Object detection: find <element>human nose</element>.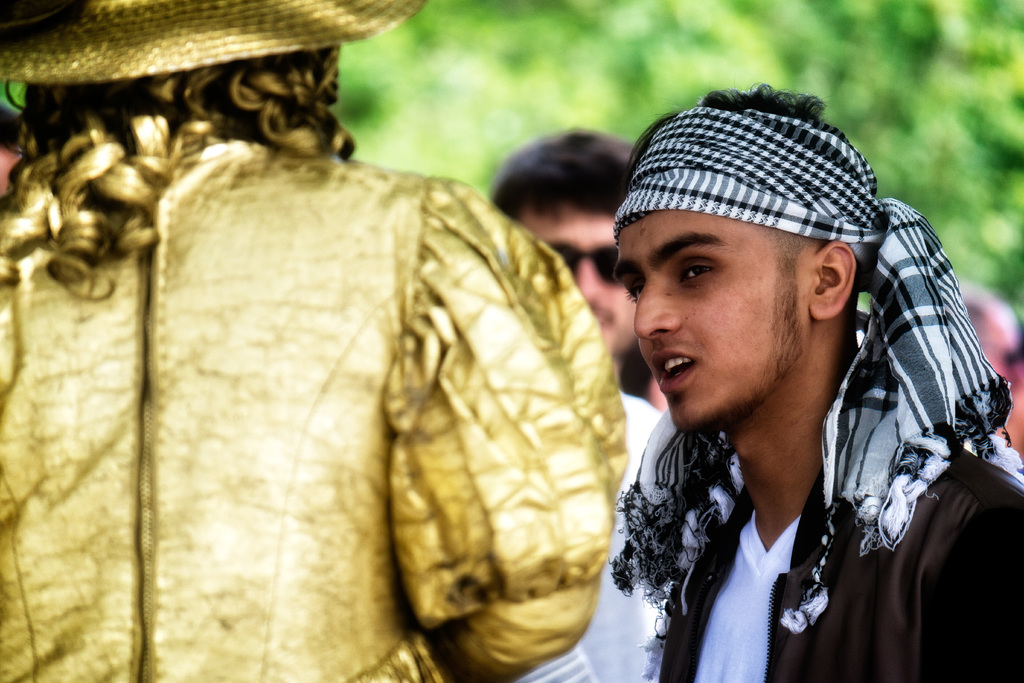
<bbox>575, 260, 602, 297</bbox>.
